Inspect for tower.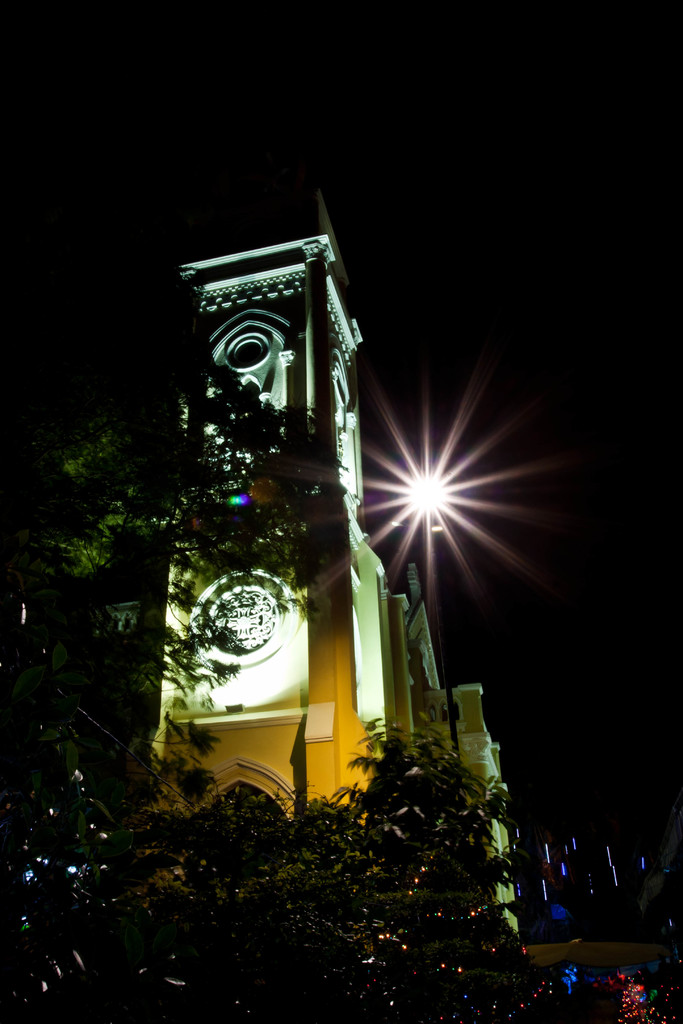
Inspection: l=147, t=194, r=409, b=819.
